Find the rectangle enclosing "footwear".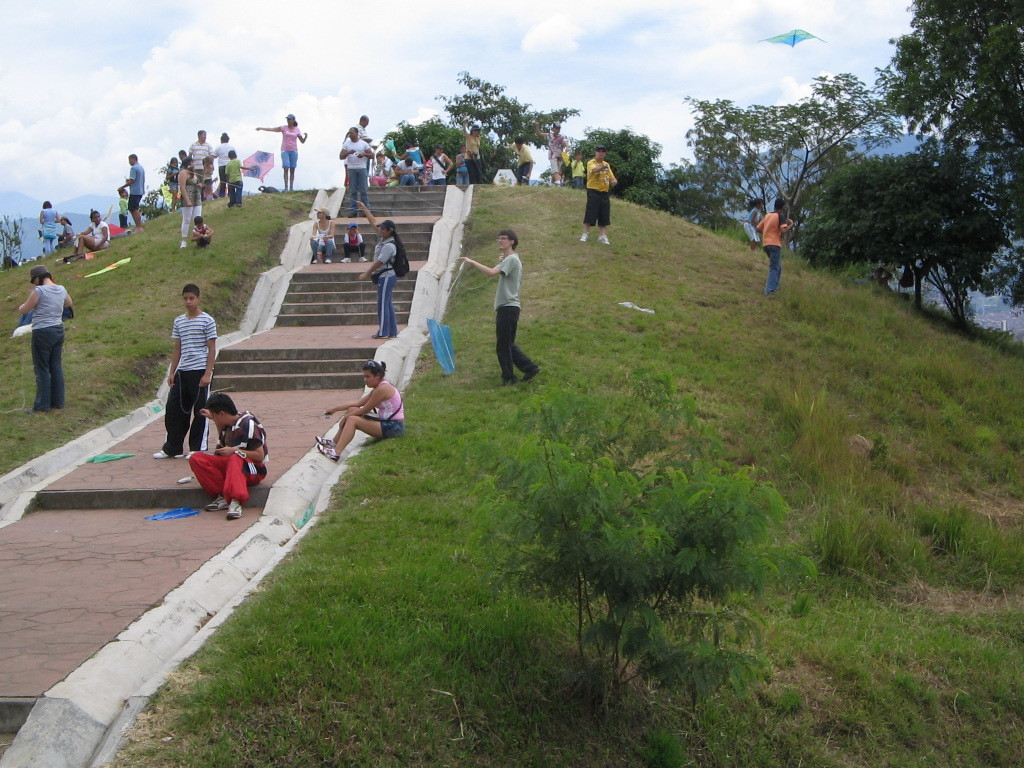
locate(323, 254, 337, 265).
